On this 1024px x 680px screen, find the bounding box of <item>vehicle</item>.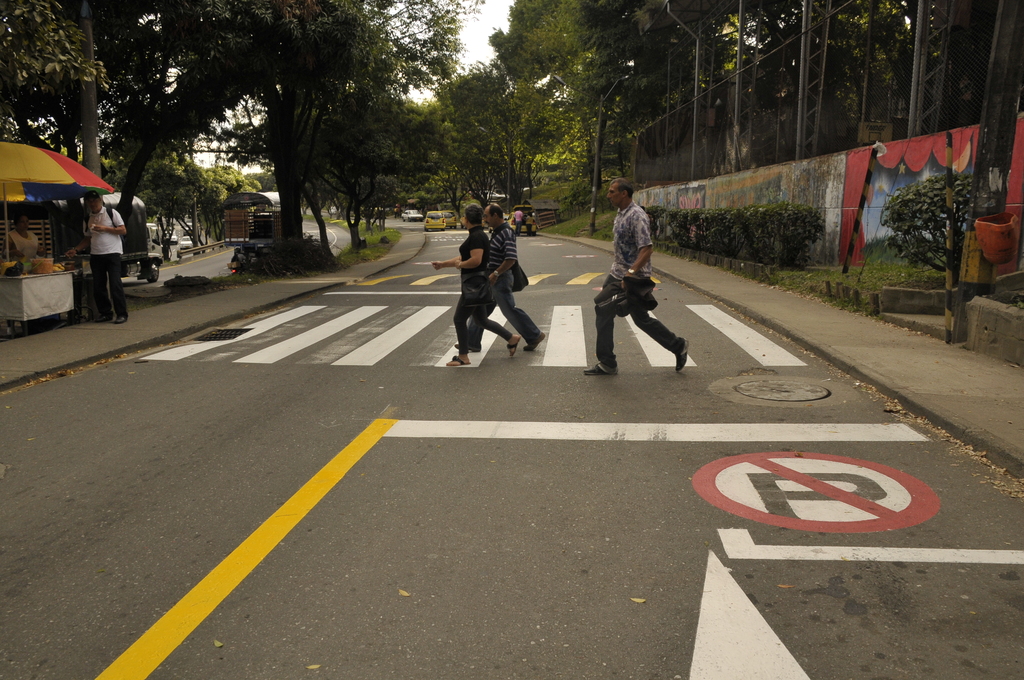
Bounding box: crop(161, 232, 177, 245).
